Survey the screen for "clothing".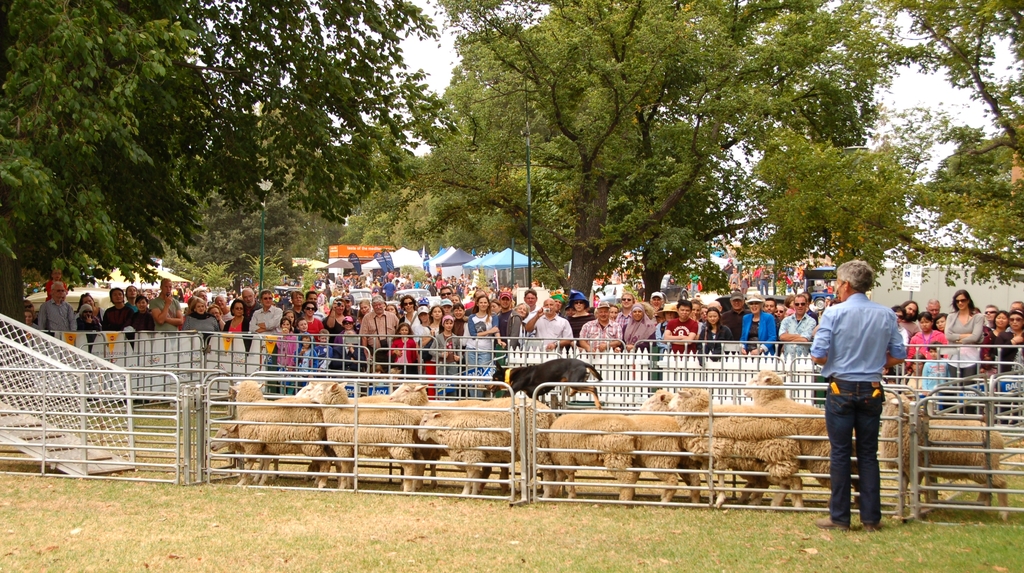
Survey found: (737,309,779,352).
